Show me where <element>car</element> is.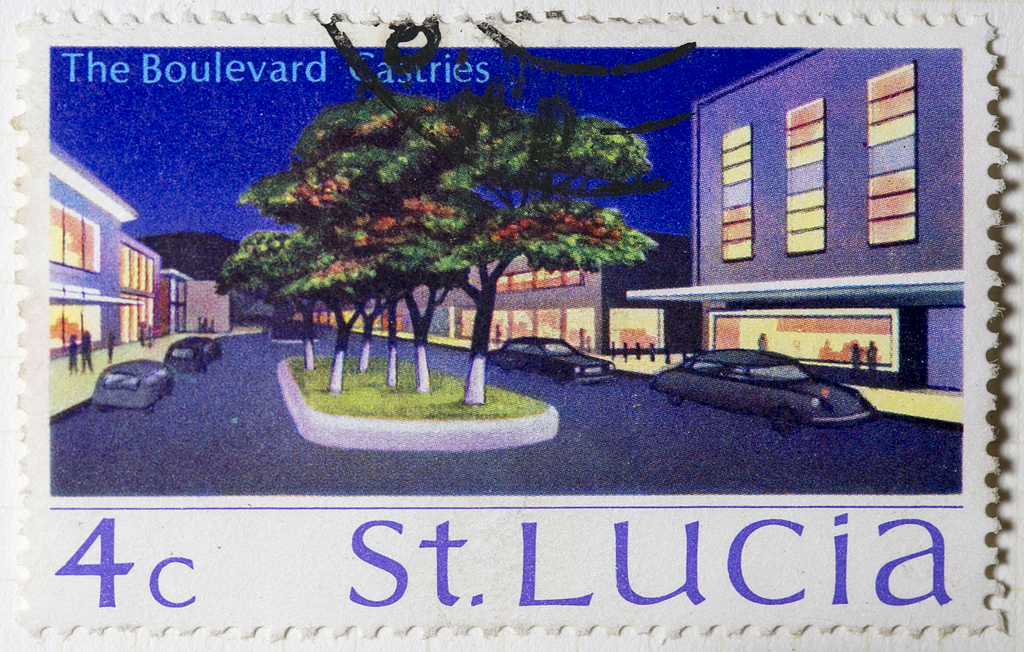
<element>car</element> is at 168:336:225:369.
